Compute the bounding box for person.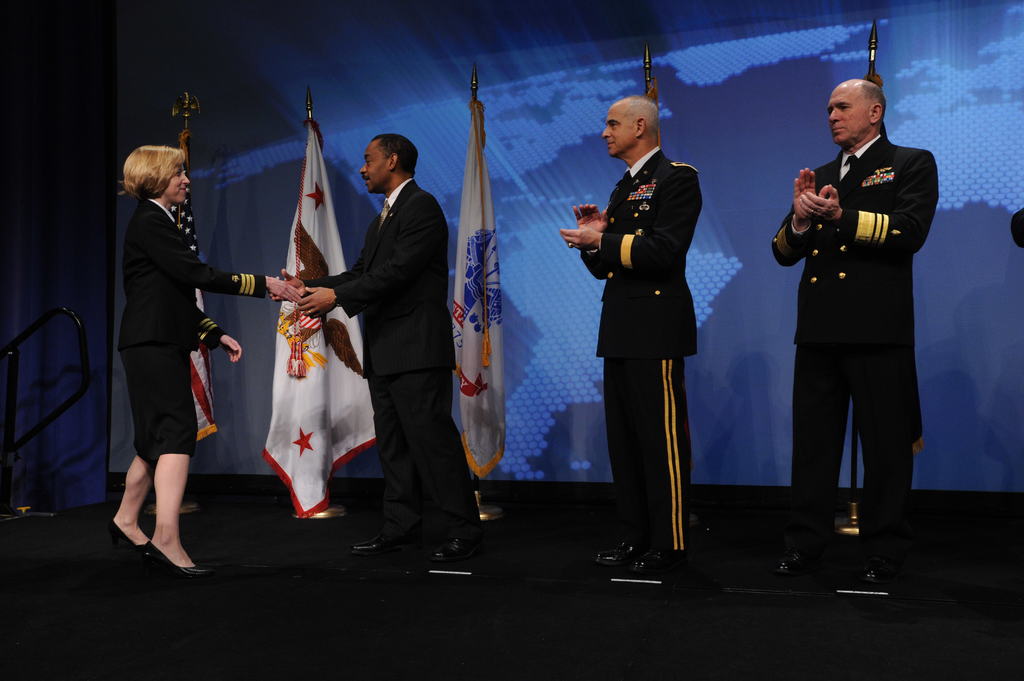
(left=268, top=133, right=506, bottom=577).
